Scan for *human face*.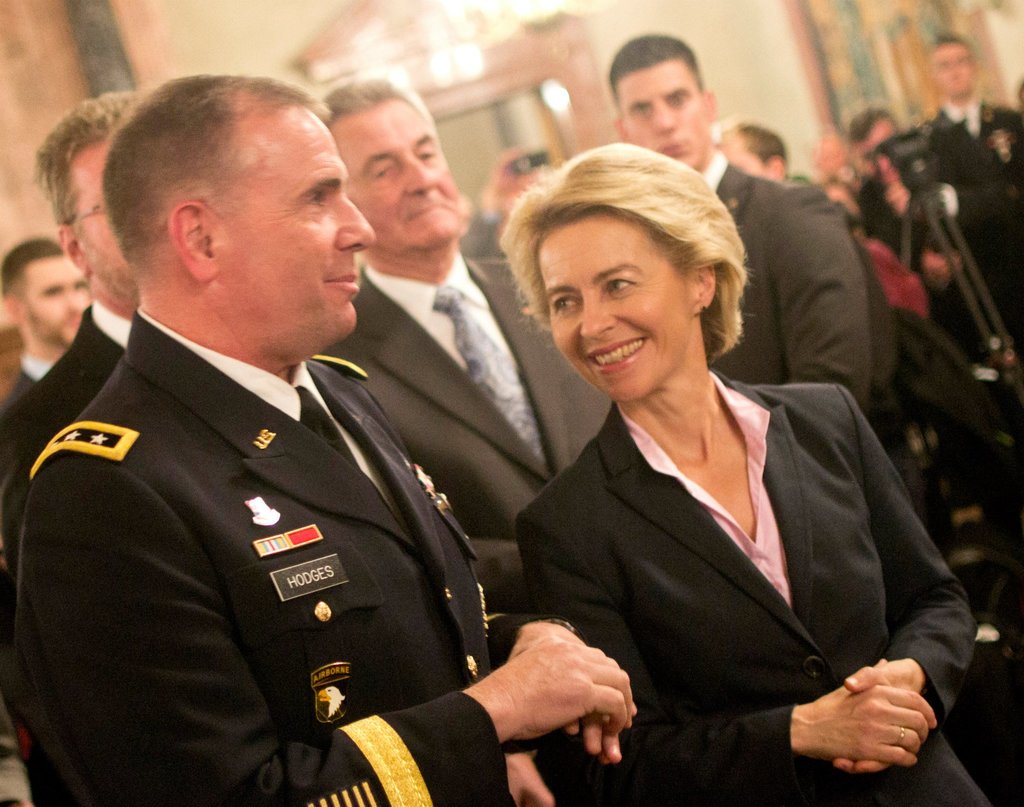
Scan result: (80,141,137,309).
